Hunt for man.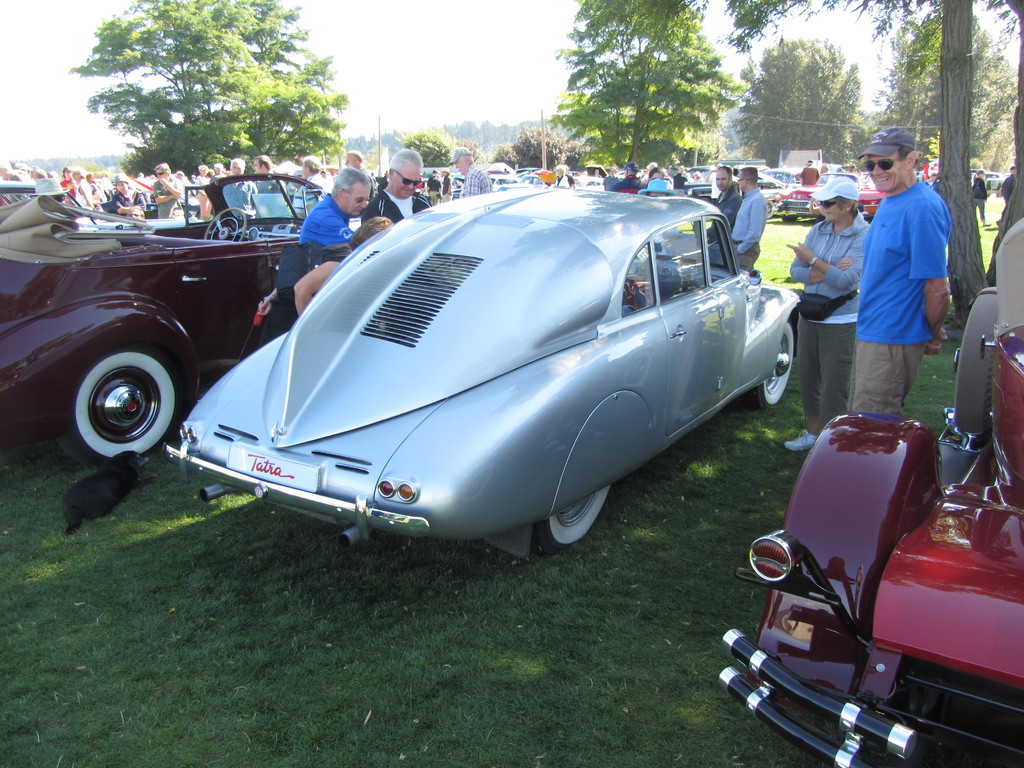
Hunted down at [x1=797, y1=159, x2=819, y2=186].
